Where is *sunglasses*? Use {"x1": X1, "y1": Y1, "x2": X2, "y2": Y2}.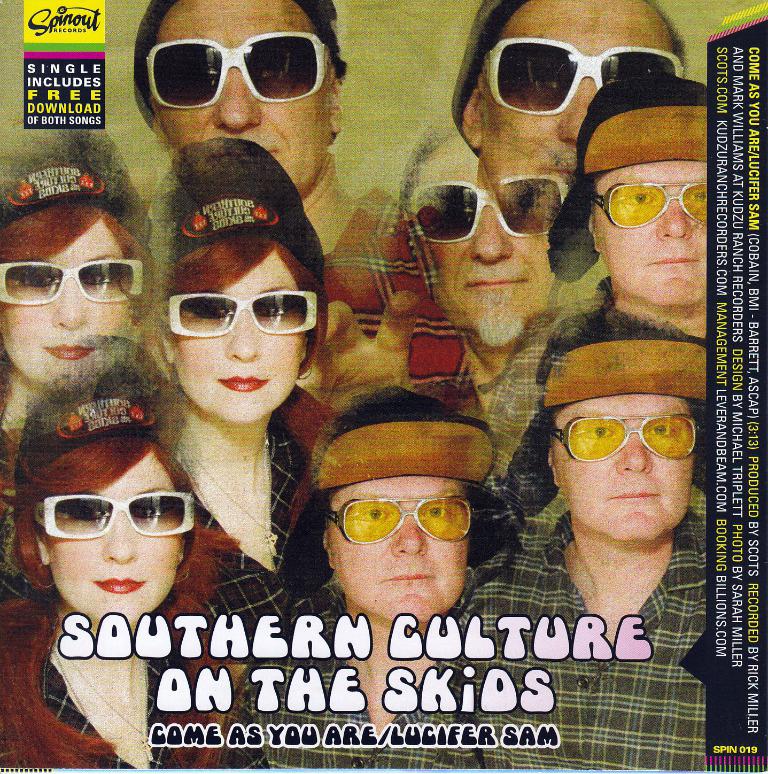
{"x1": 32, "y1": 492, "x2": 195, "y2": 535}.
